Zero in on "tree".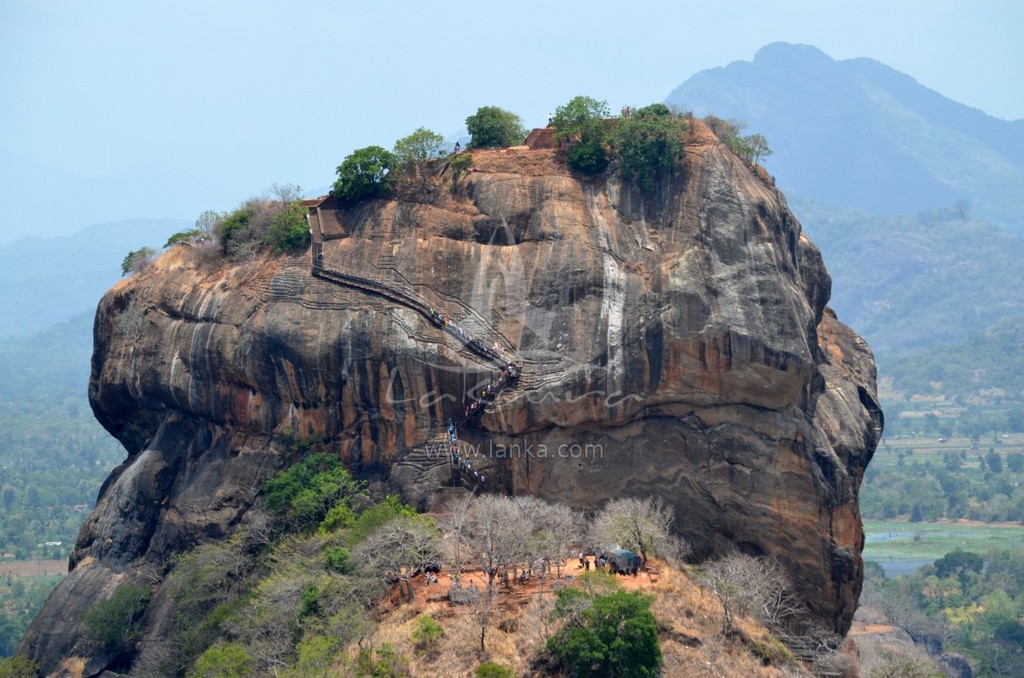
Zeroed in: (700,113,771,170).
